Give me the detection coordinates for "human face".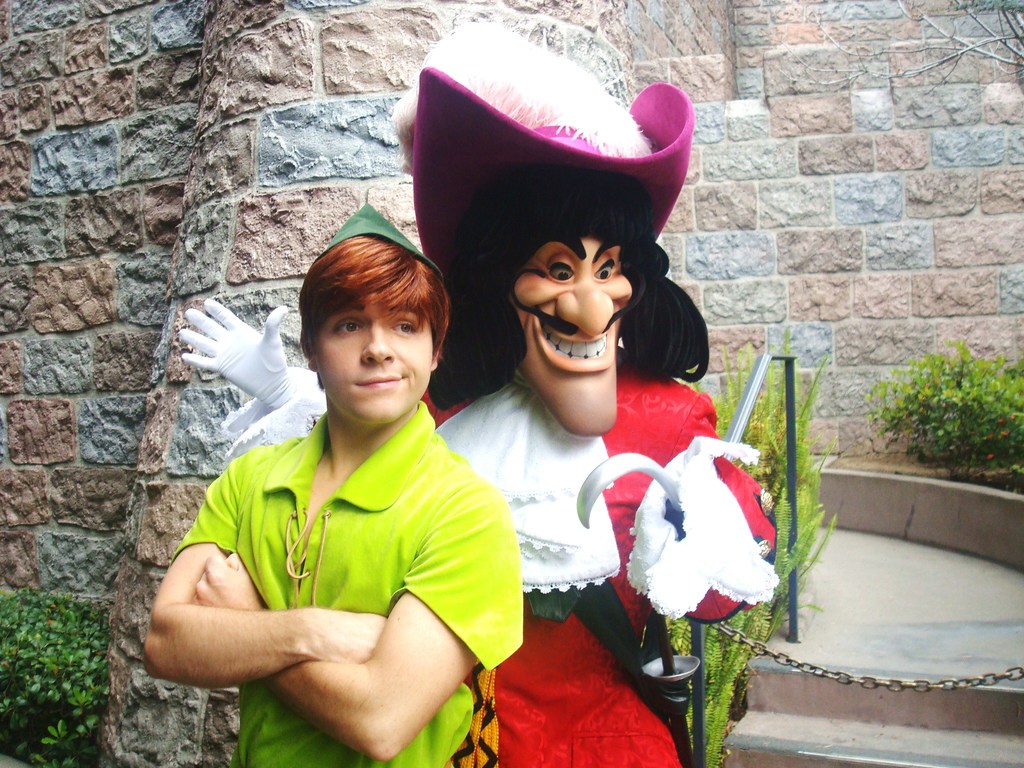
<box>509,236,634,436</box>.
